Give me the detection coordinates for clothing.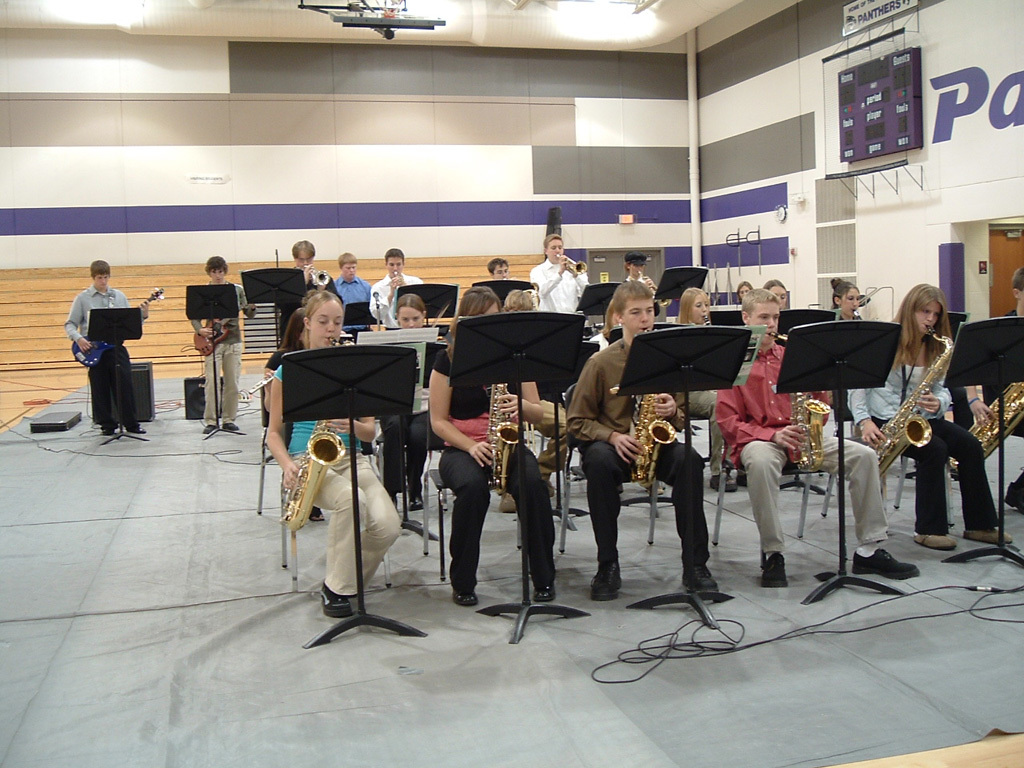
bbox=[534, 376, 575, 484].
